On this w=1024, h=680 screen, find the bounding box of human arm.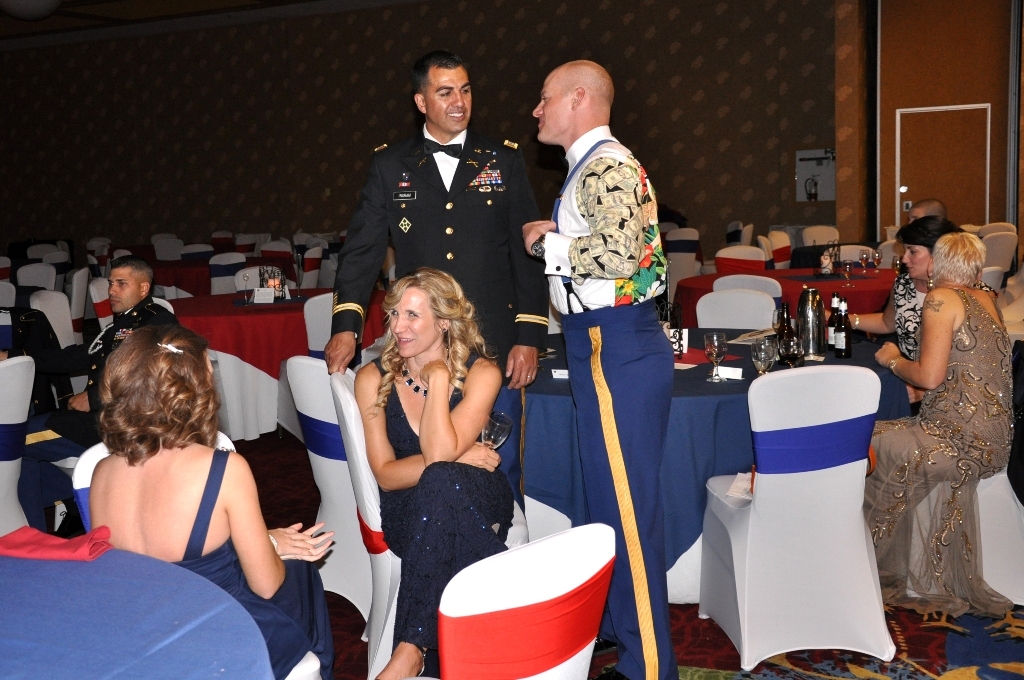
Bounding box: box=[870, 289, 952, 394].
